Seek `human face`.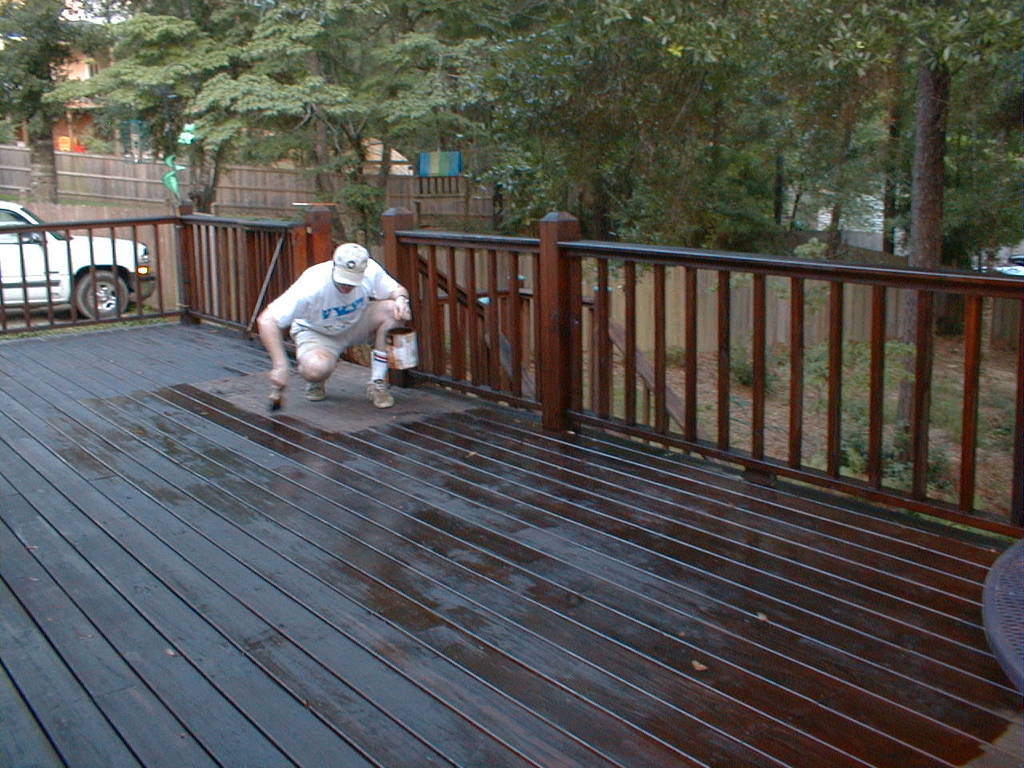
x1=336, y1=284, x2=356, y2=298.
